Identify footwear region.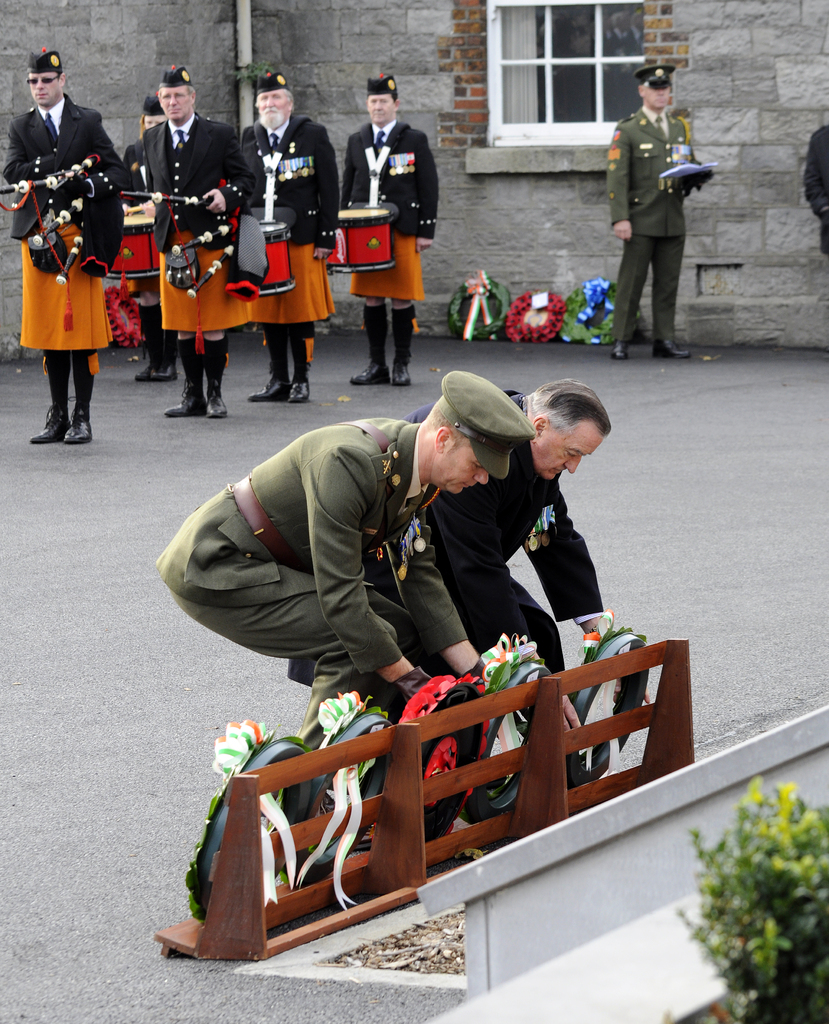
Region: <box>288,324,313,401</box>.
